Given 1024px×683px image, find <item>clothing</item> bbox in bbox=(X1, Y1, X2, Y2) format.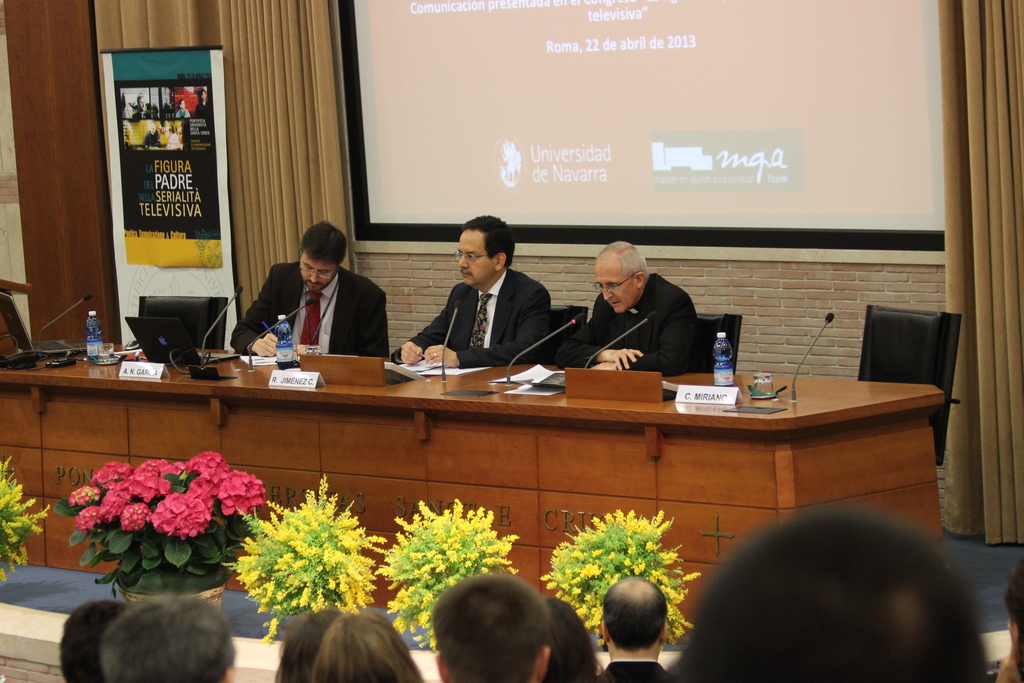
bbox=(251, 243, 394, 366).
